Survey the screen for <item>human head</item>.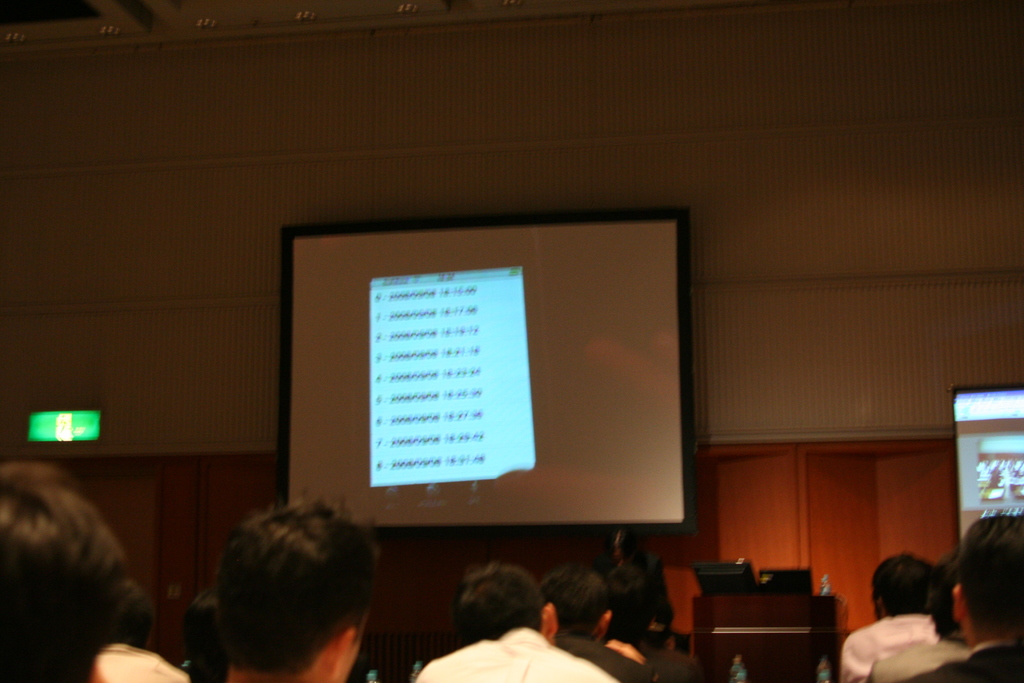
Survey found: bbox=(926, 548, 972, 636).
